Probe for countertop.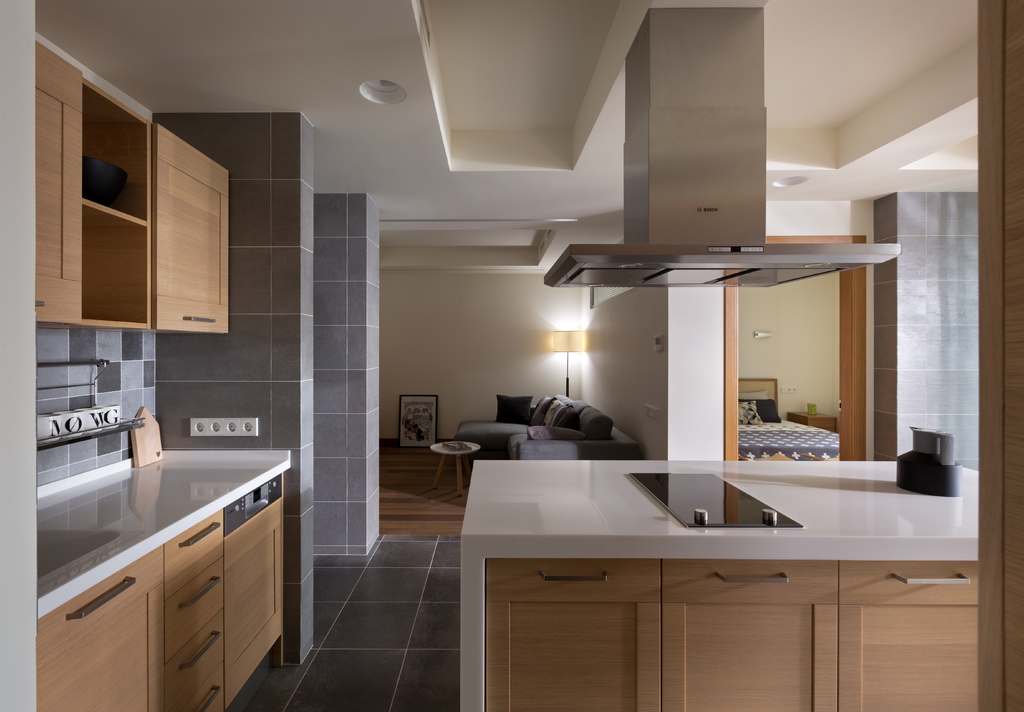
Probe result: (left=33, top=452, right=291, bottom=711).
